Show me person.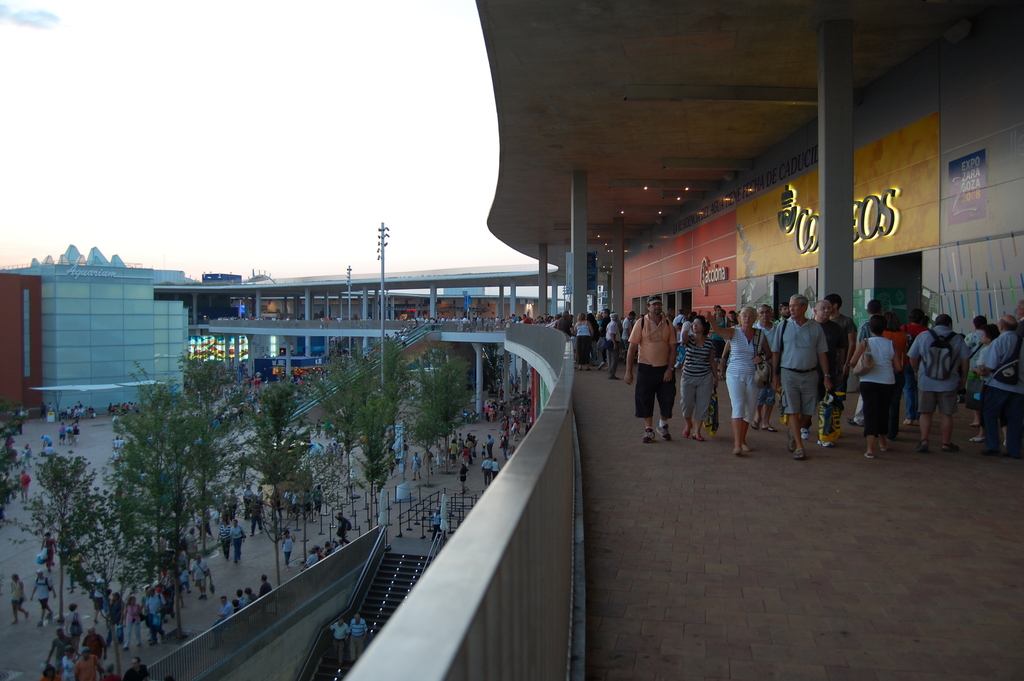
person is here: bbox=(751, 303, 780, 334).
